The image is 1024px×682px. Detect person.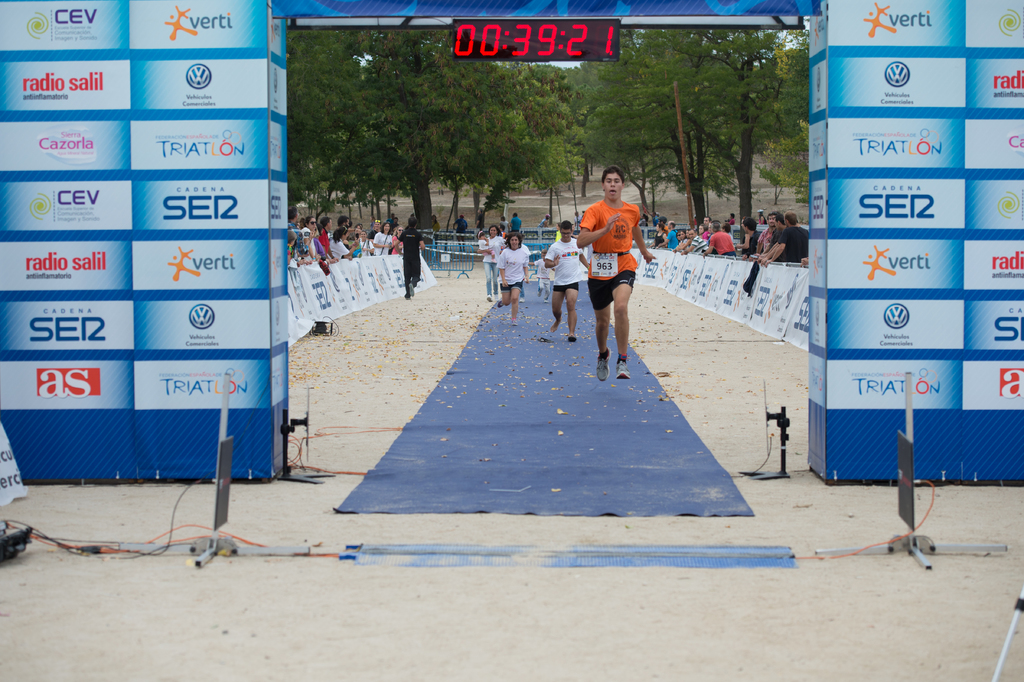
Detection: left=470, top=223, right=507, bottom=296.
